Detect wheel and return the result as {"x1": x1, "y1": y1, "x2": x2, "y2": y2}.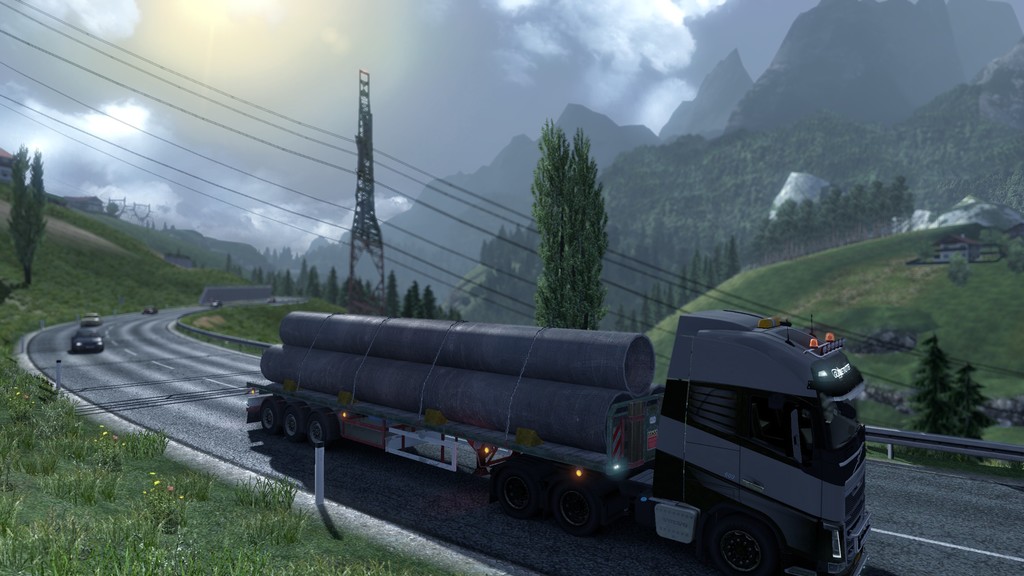
{"x1": 306, "y1": 407, "x2": 339, "y2": 448}.
